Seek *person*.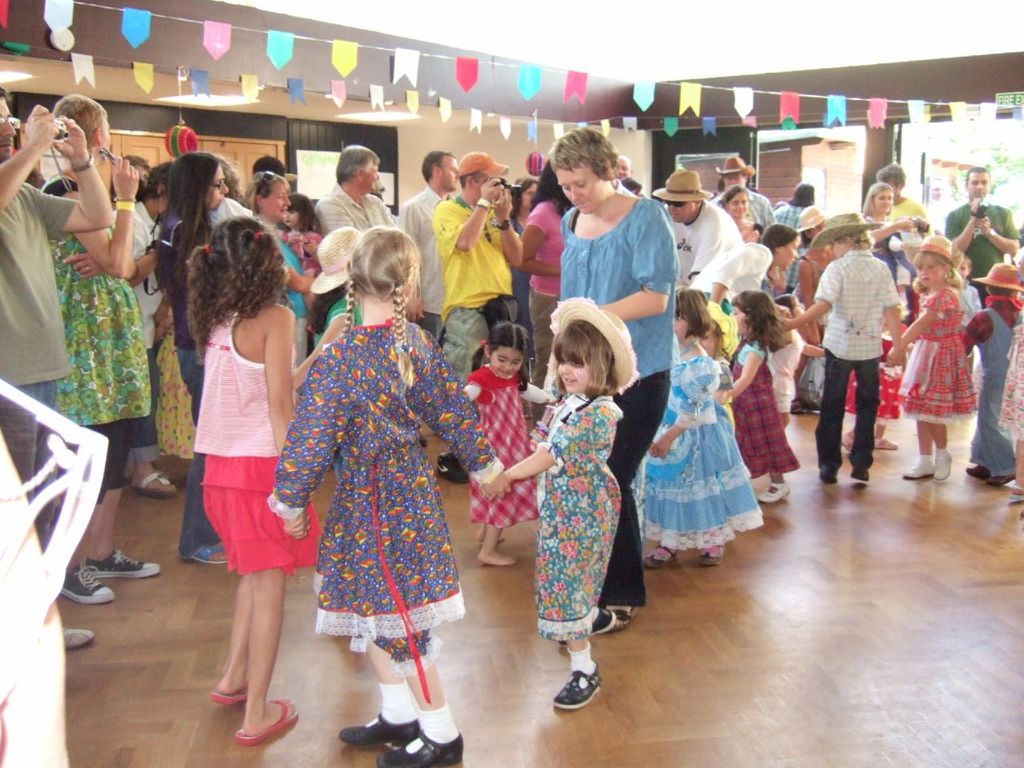
l=561, t=126, r=675, b=608.
